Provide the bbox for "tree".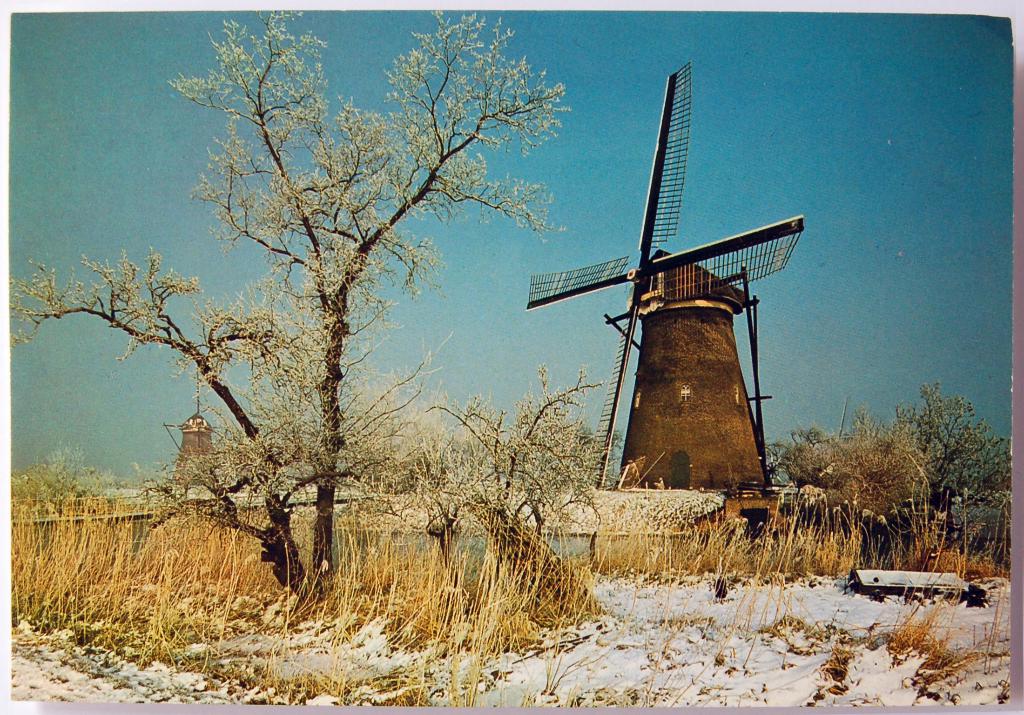
<bbox>87, 0, 582, 638</bbox>.
